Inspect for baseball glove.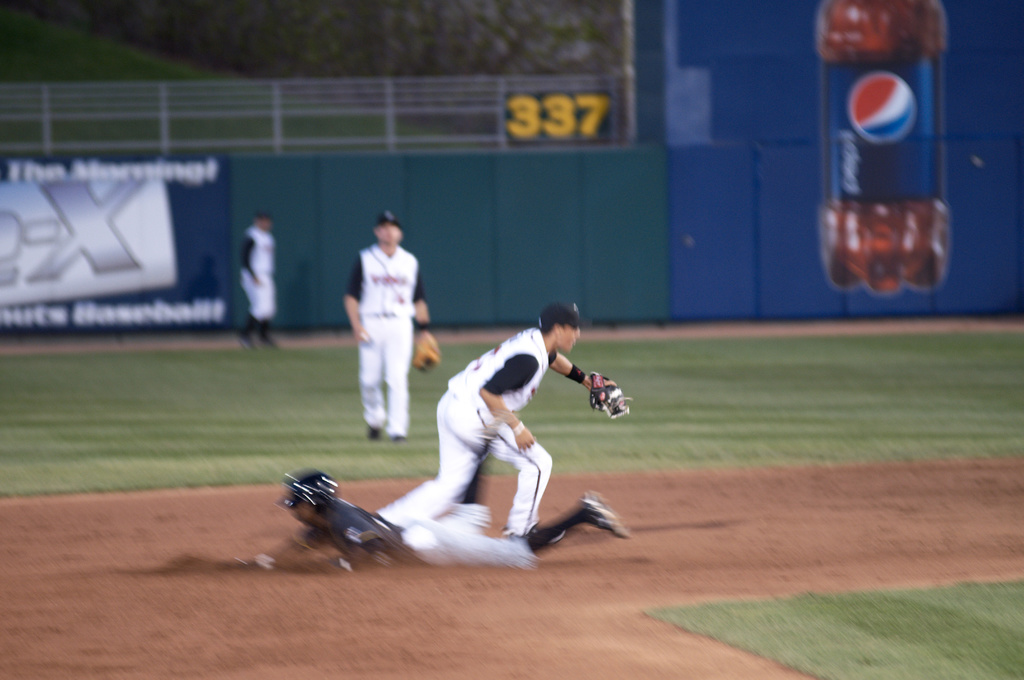
Inspection: region(589, 367, 632, 418).
